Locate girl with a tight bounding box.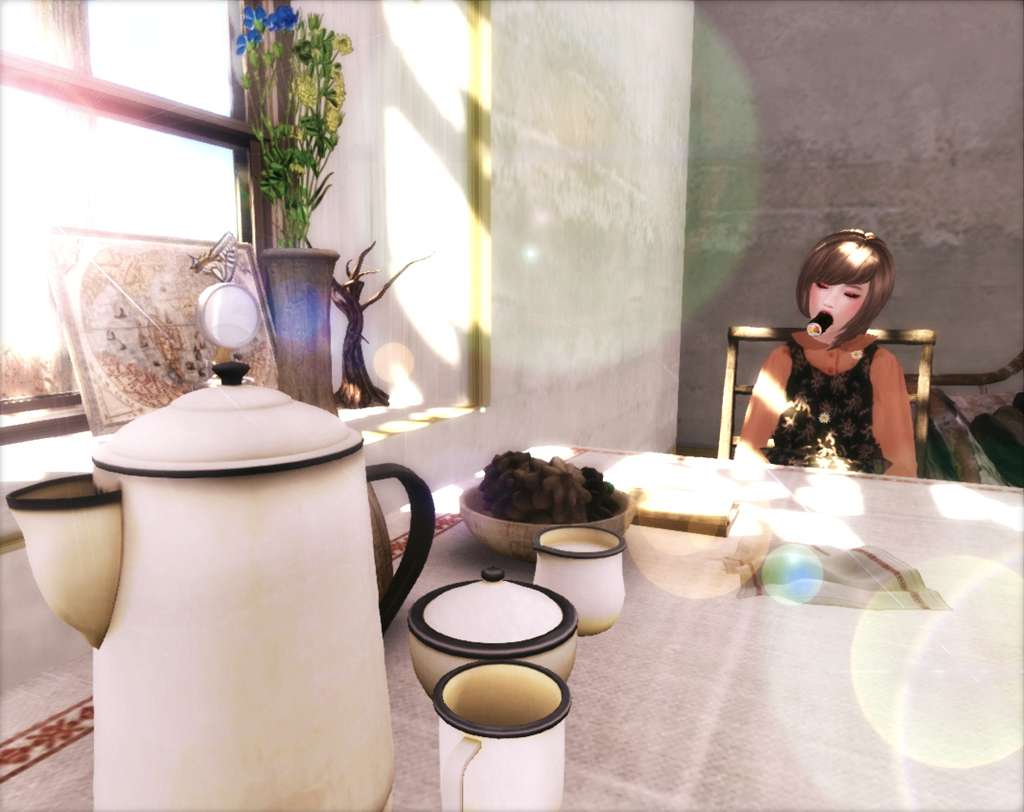
730:225:917:479.
